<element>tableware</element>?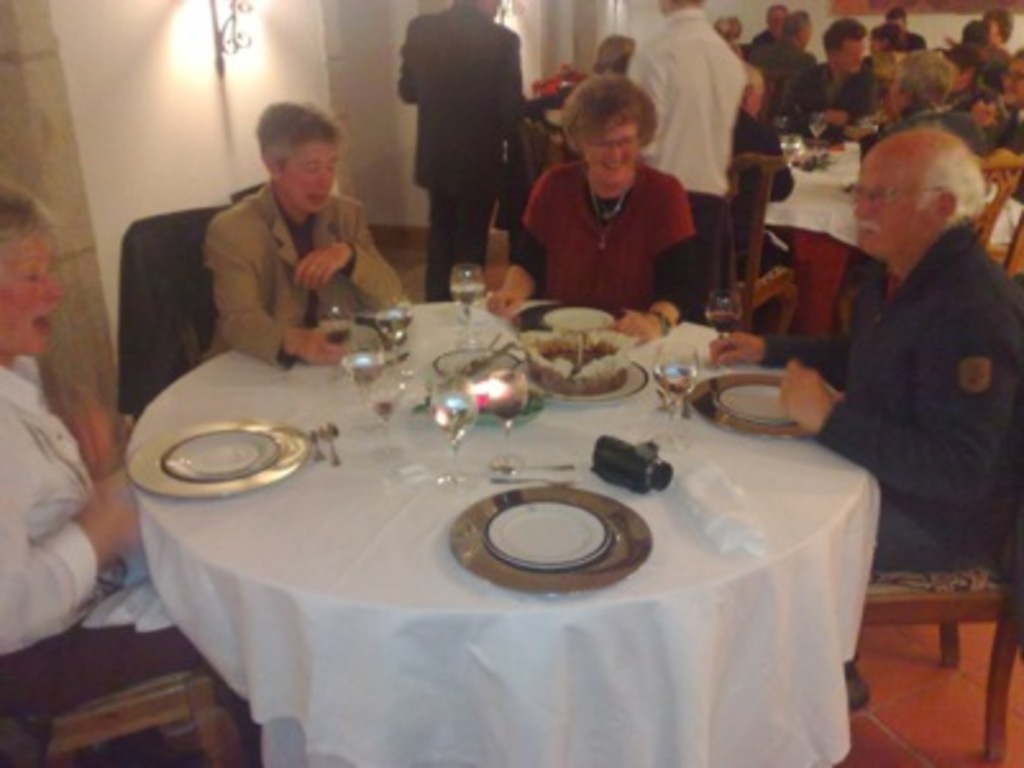
rect(338, 340, 384, 417)
